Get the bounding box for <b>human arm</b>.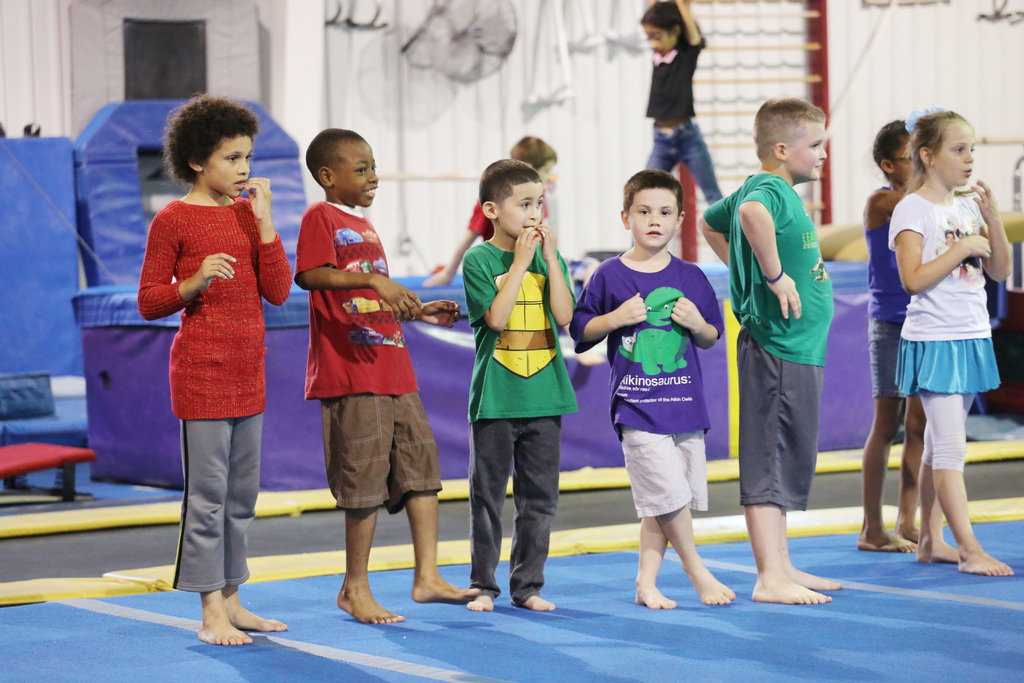
420 204 492 290.
